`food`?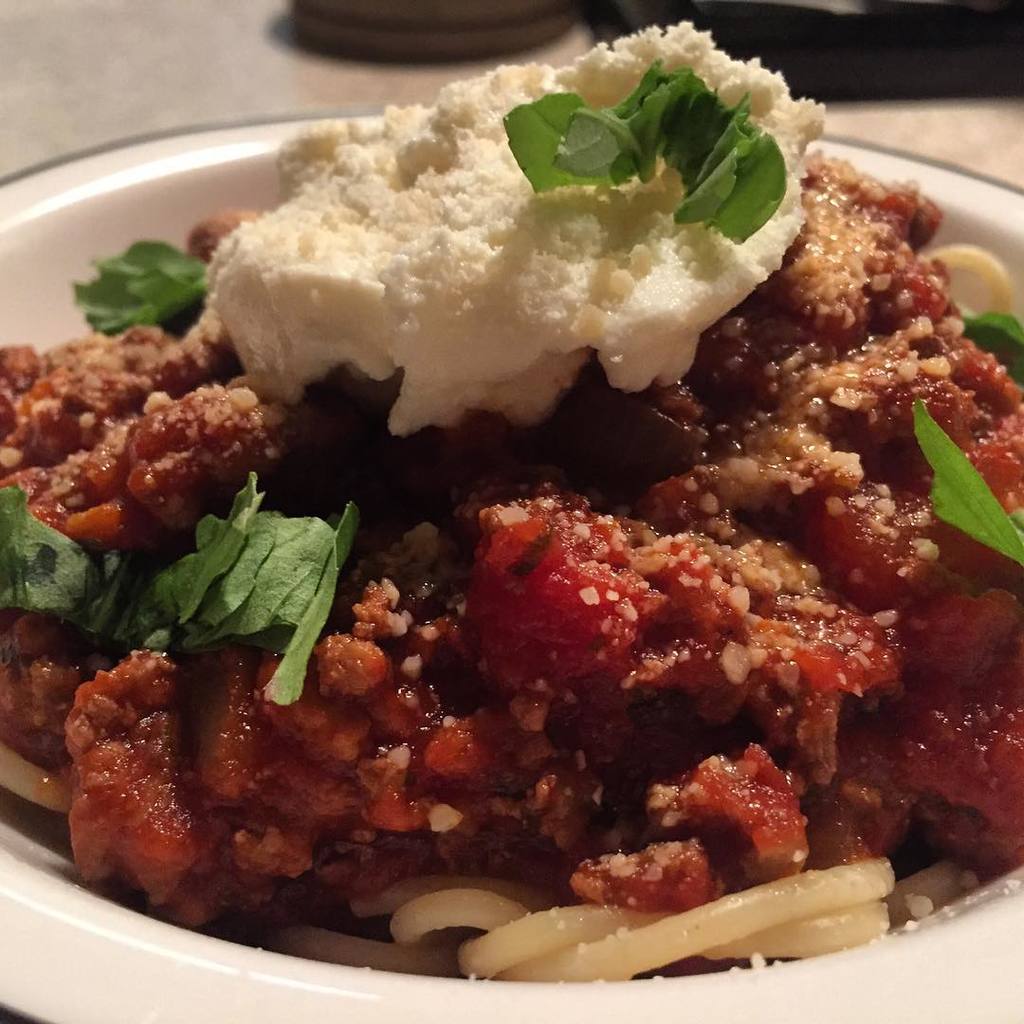
Rect(19, 50, 1009, 1015)
